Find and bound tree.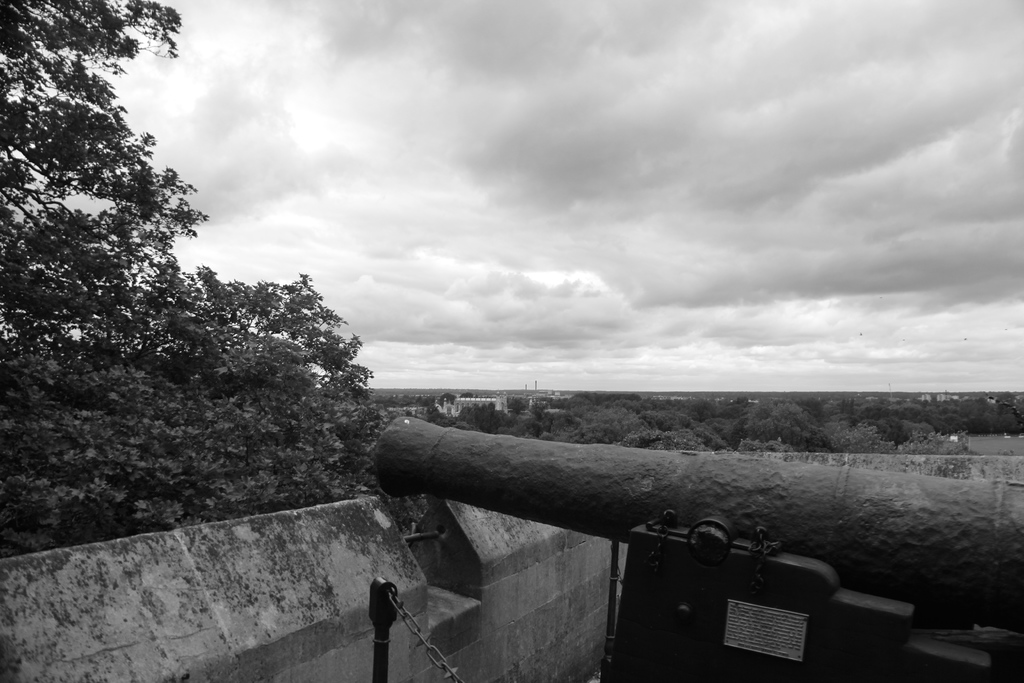
Bound: (x1=70, y1=220, x2=396, y2=554).
